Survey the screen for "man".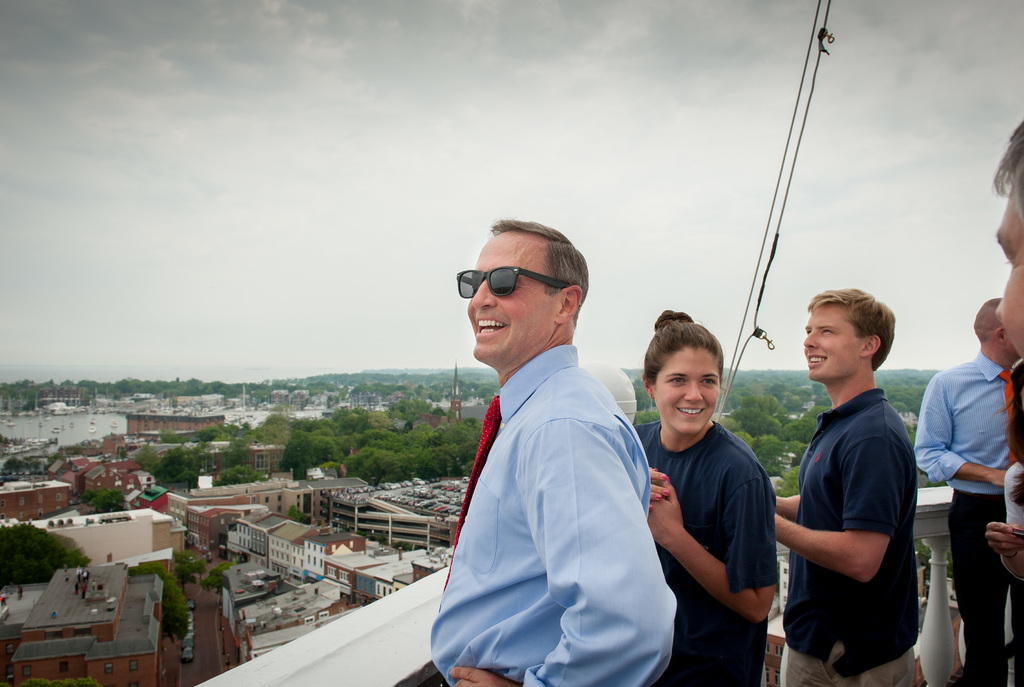
Survey found: bbox=(991, 121, 1023, 352).
